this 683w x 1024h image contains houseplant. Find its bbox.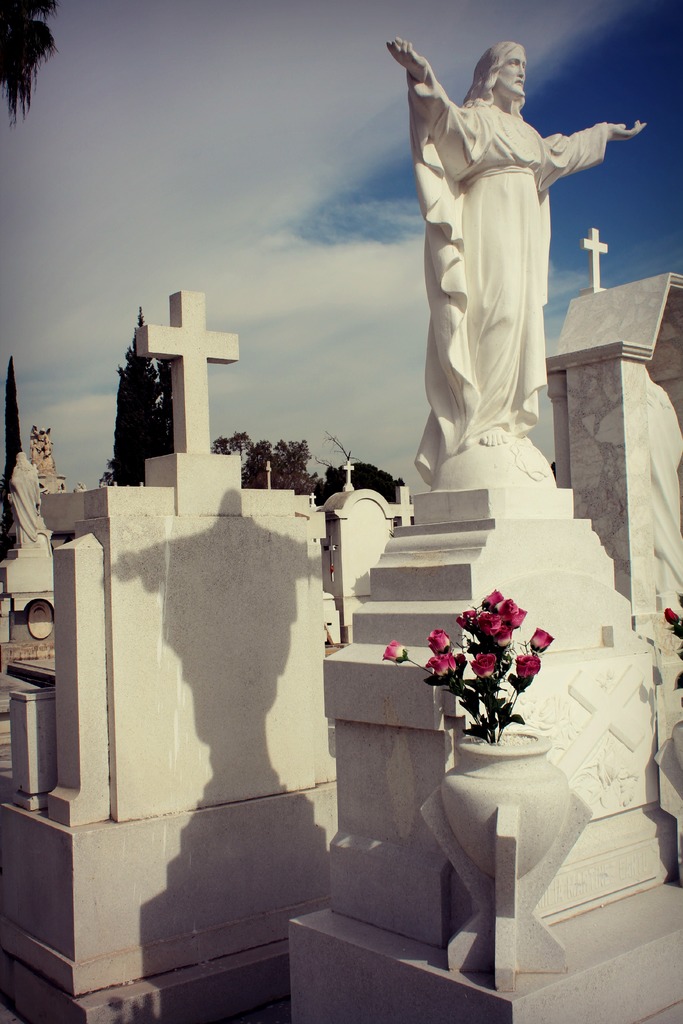
(417, 588, 597, 999).
